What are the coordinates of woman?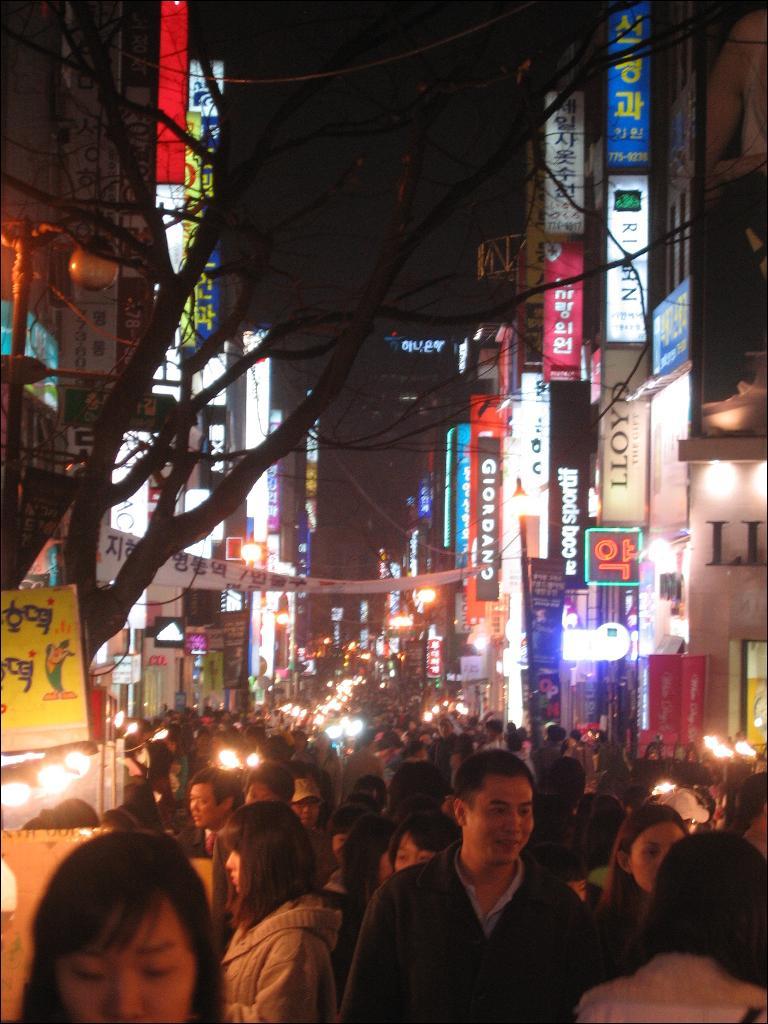
detection(337, 822, 395, 1001).
